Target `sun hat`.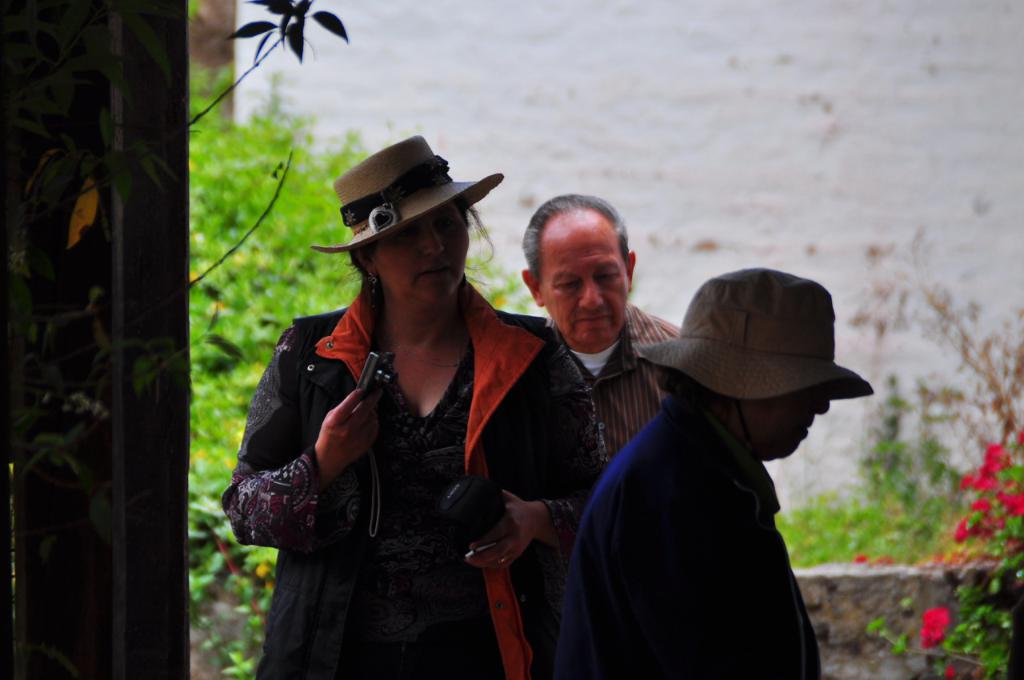
Target region: (631,263,877,428).
